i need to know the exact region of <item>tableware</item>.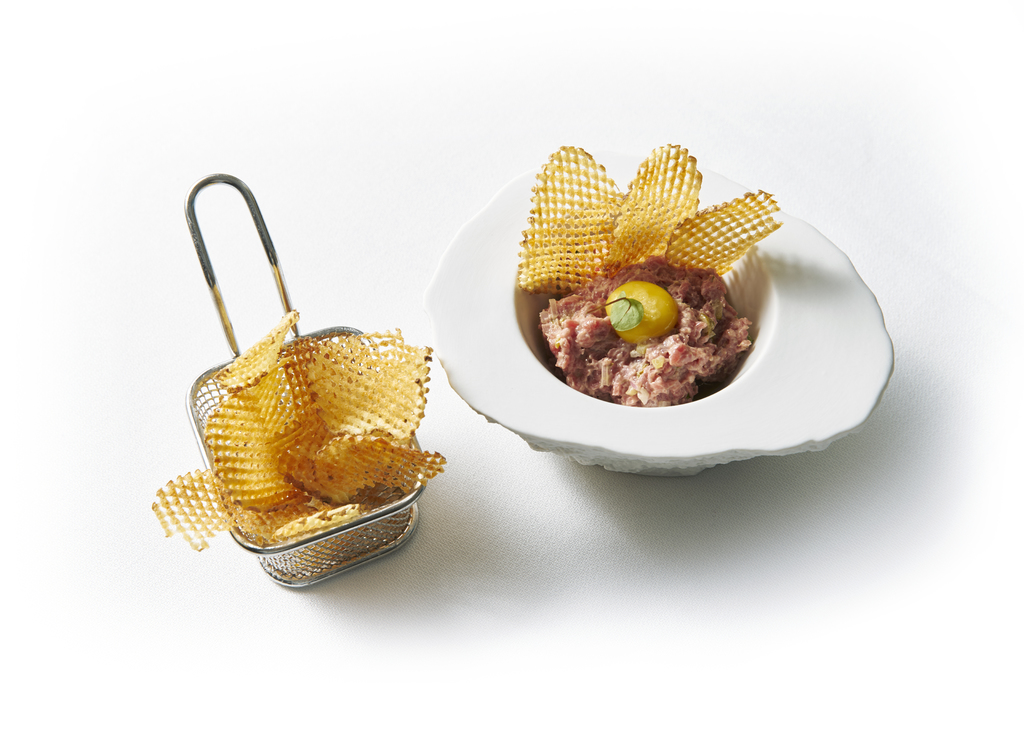
Region: (156,197,483,565).
